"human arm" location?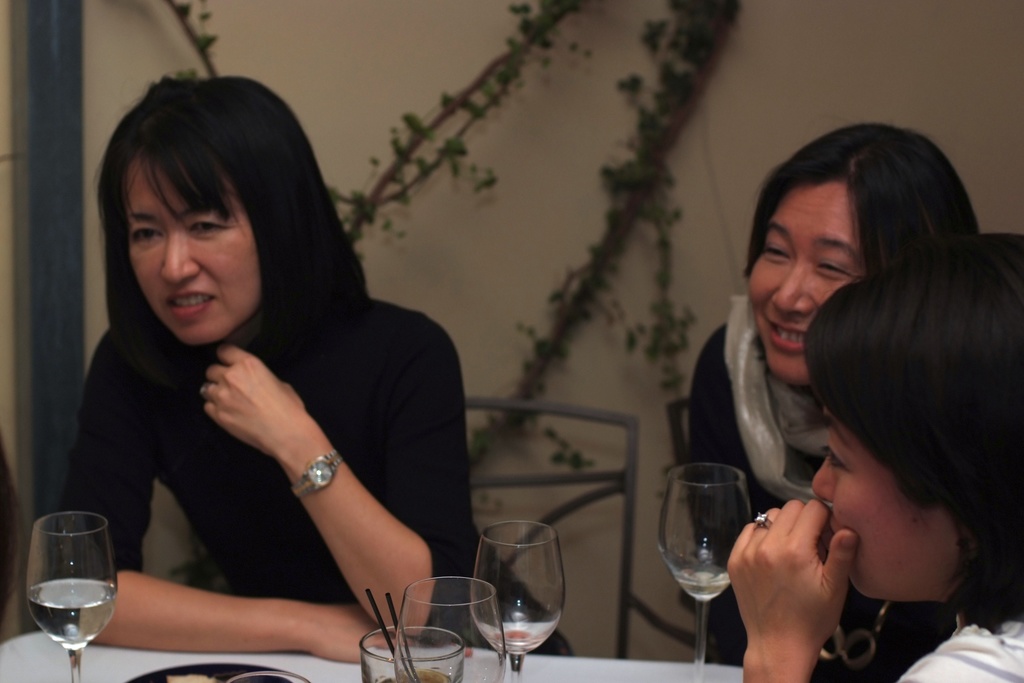
[x1=729, y1=500, x2=855, y2=682]
